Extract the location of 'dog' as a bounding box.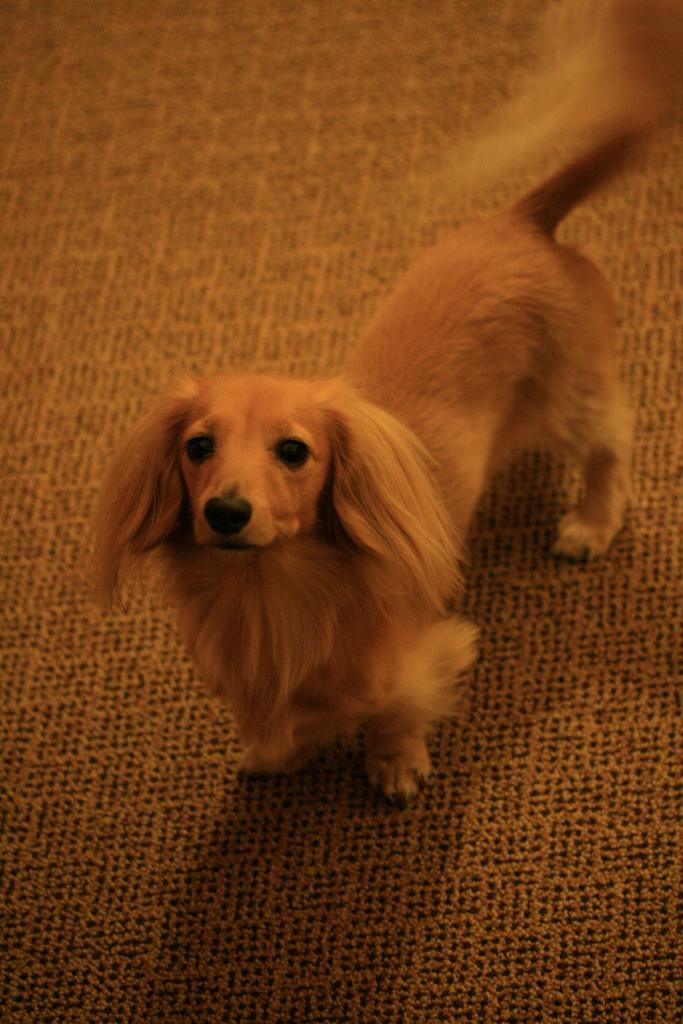
left=81, top=0, right=682, bottom=813.
